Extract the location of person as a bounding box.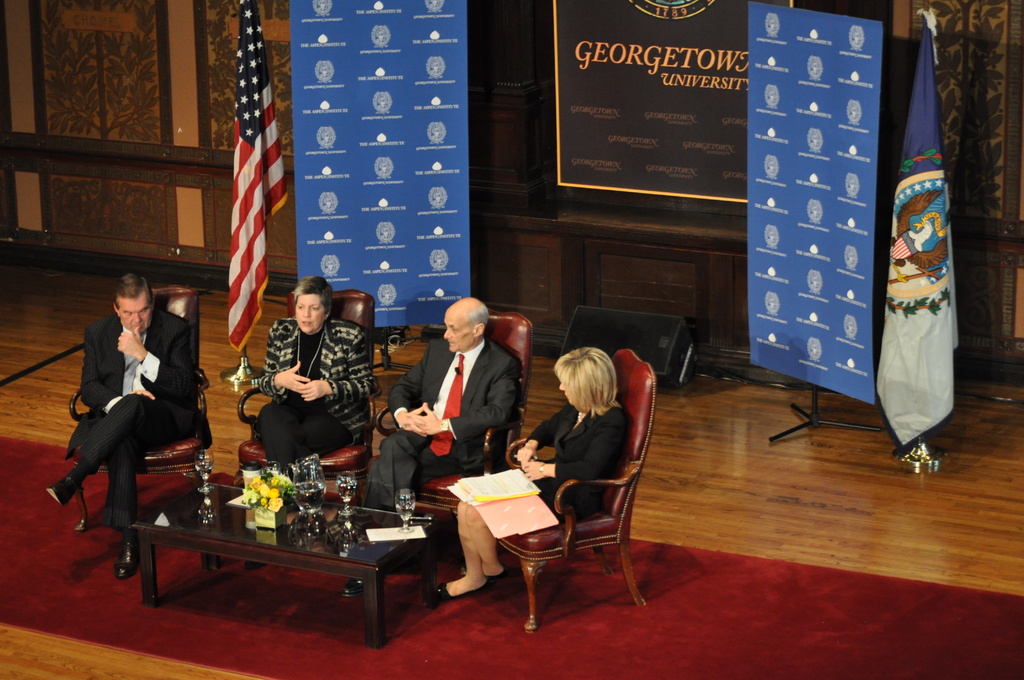
(420, 342, 627, 607).
